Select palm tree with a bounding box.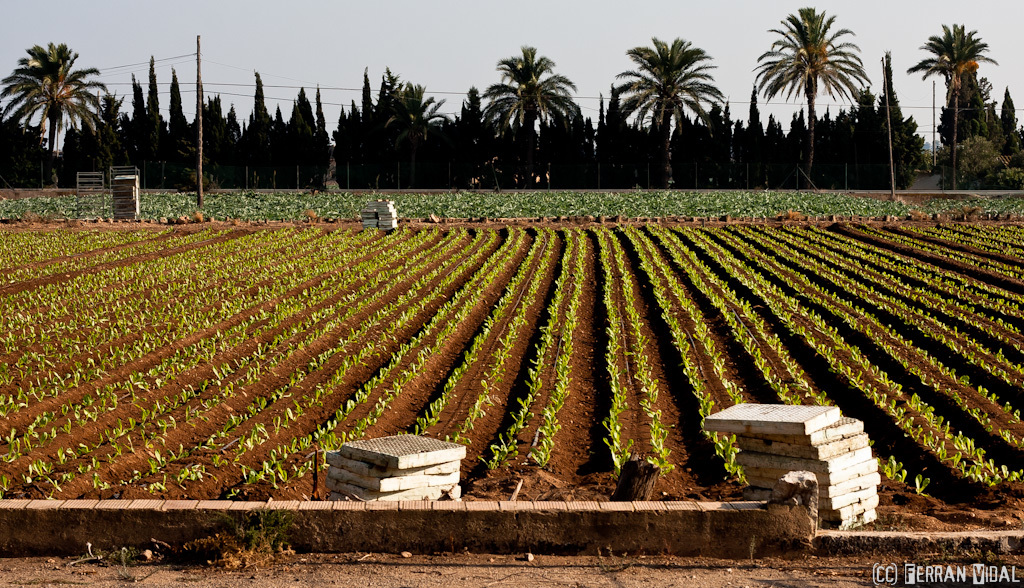
x1=479, y1=37, x2=564, y2=184.
